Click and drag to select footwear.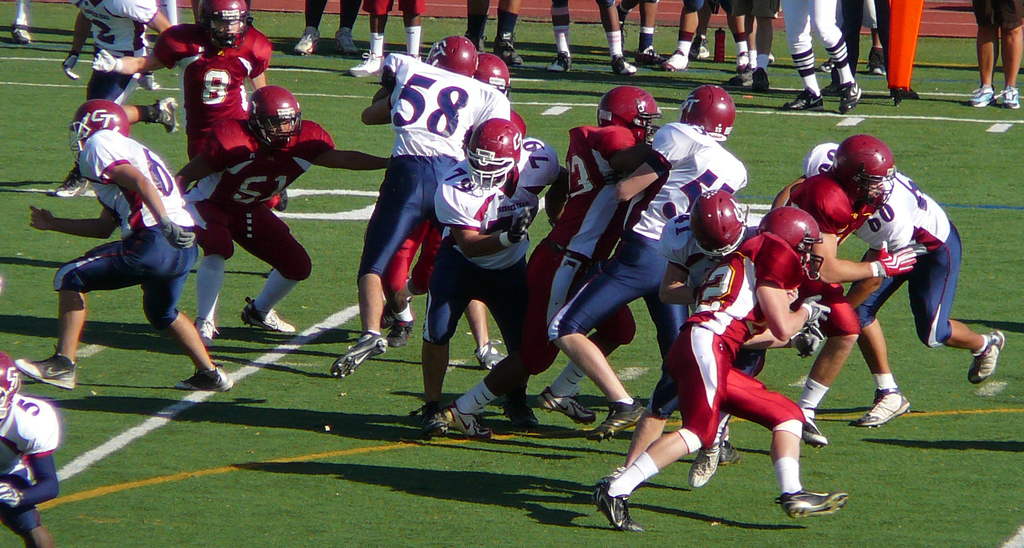
Selection: box(785, 87, 823, 115).
